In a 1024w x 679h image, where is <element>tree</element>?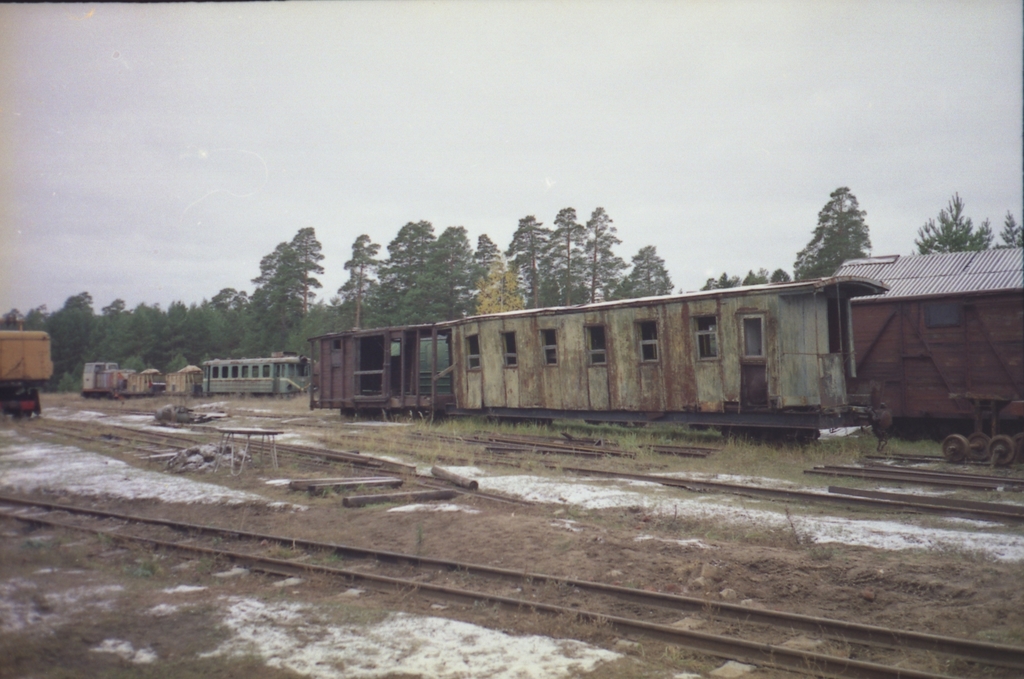
(x1=915, y1=195, x2=1020, y2=261).
